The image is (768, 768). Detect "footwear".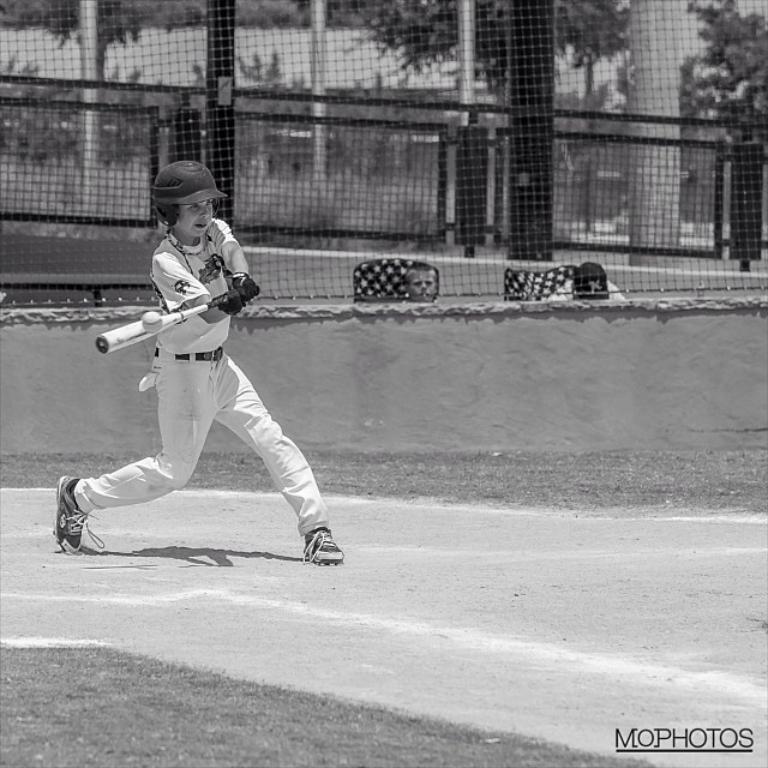
Detection: [left=52, top=474, right=100, bottom=553].
